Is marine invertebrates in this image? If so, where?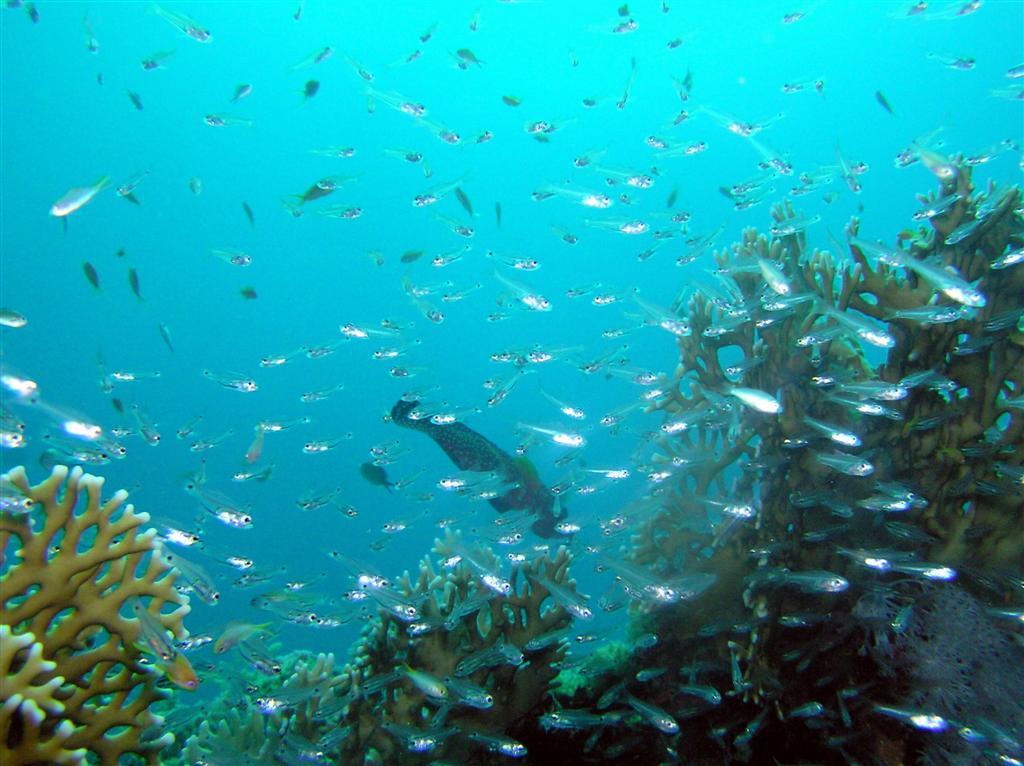
Yes, at <bbox>120, 161, 157, 199</bbox>.
